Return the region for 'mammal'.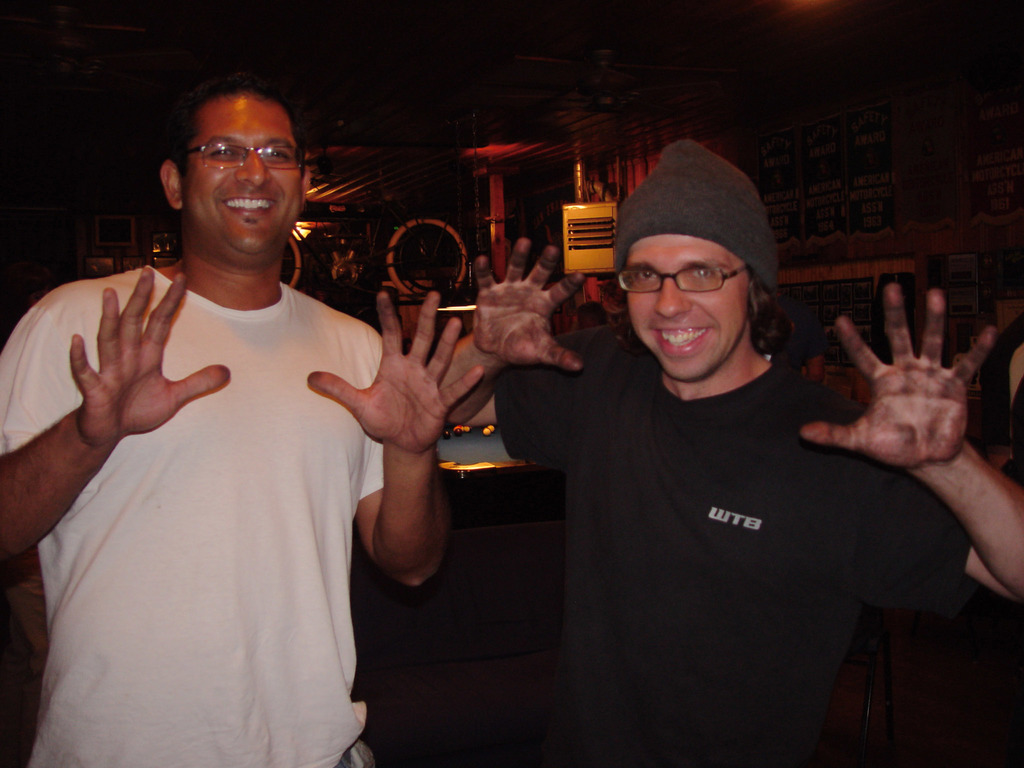
(0, 72, 486, 767).
